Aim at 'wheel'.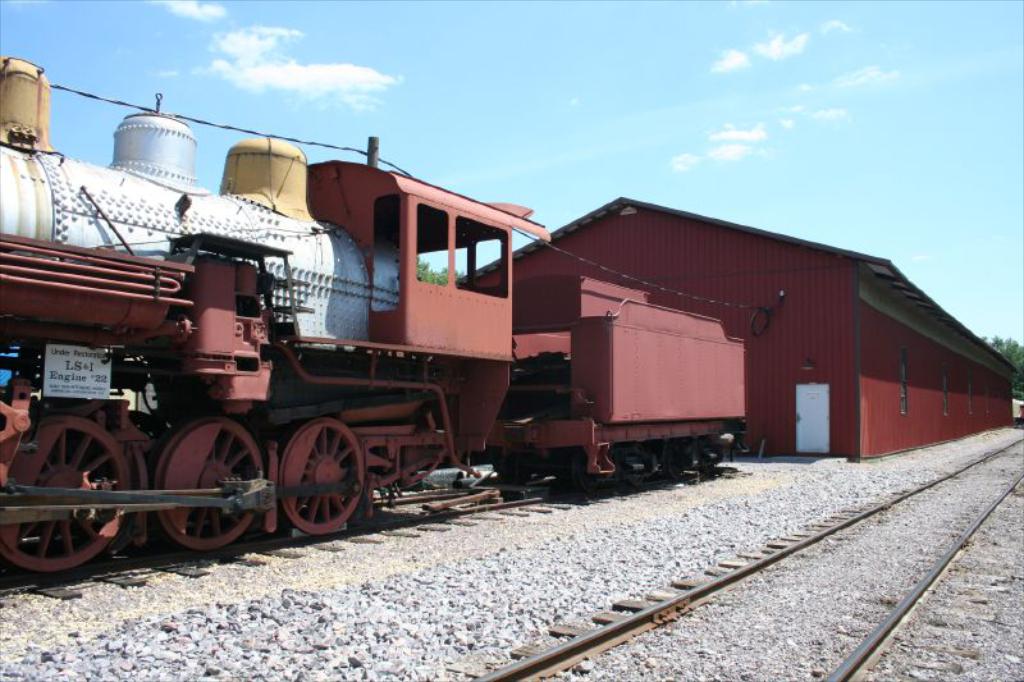
Aimed at 0, 413, 129, 573.
